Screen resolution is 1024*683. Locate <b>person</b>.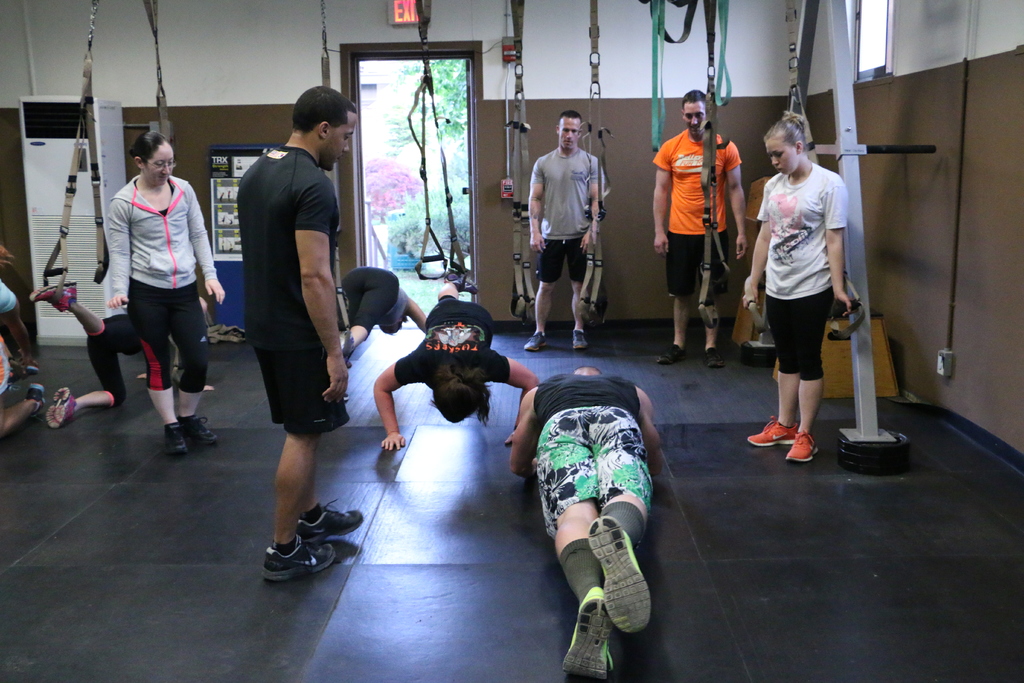
(left=647, top=92, right=748, bottom=370).
